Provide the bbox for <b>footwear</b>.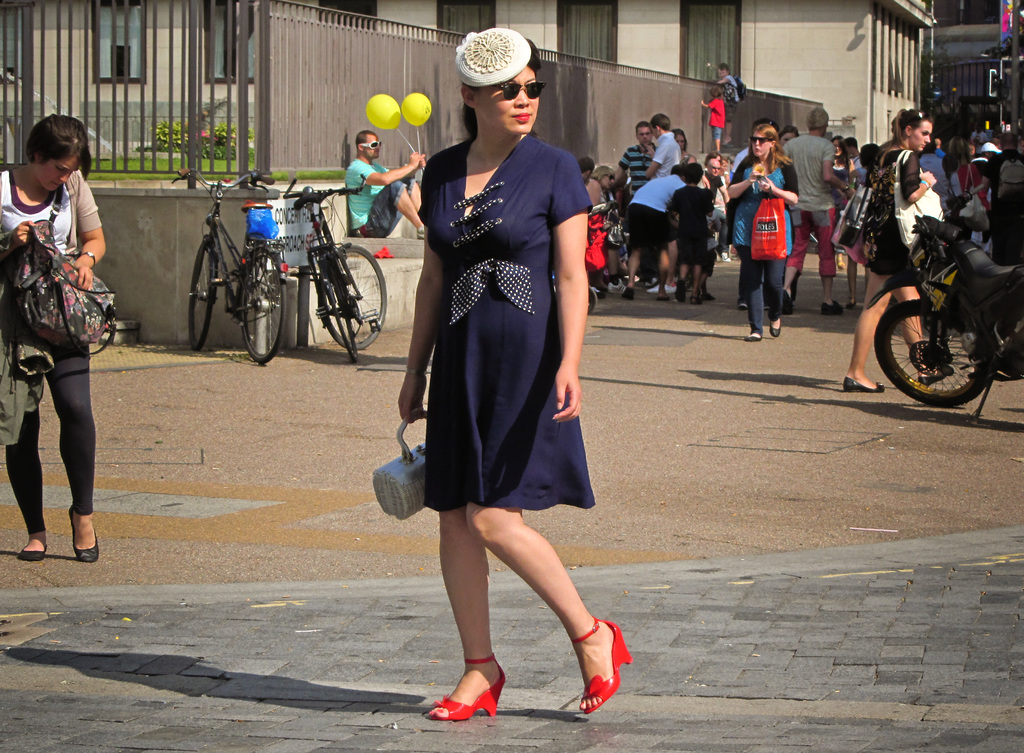
box=[437, 665, 518, 729].
